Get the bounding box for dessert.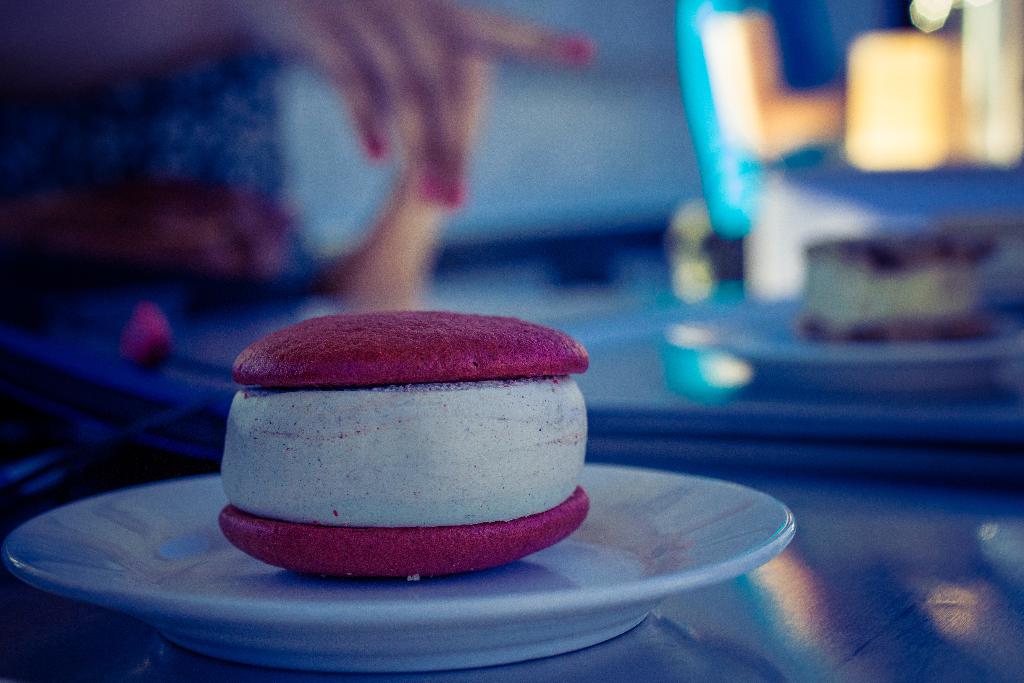
803/226/991/339.
